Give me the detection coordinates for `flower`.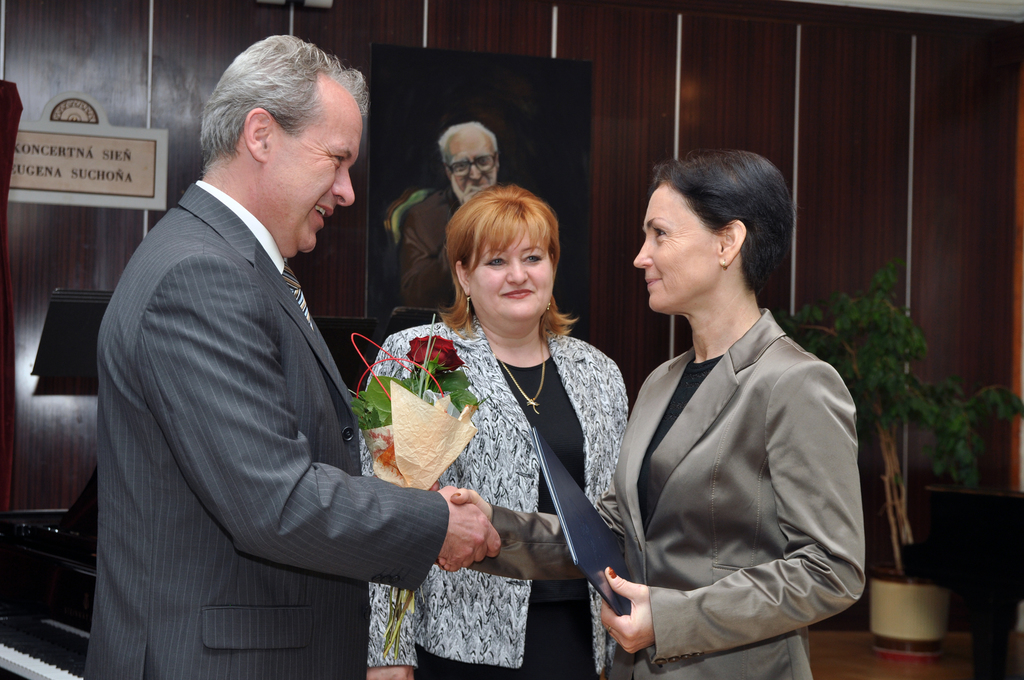
{"left": 449, "top": 394, "right": 481, "bottom": 412}.
